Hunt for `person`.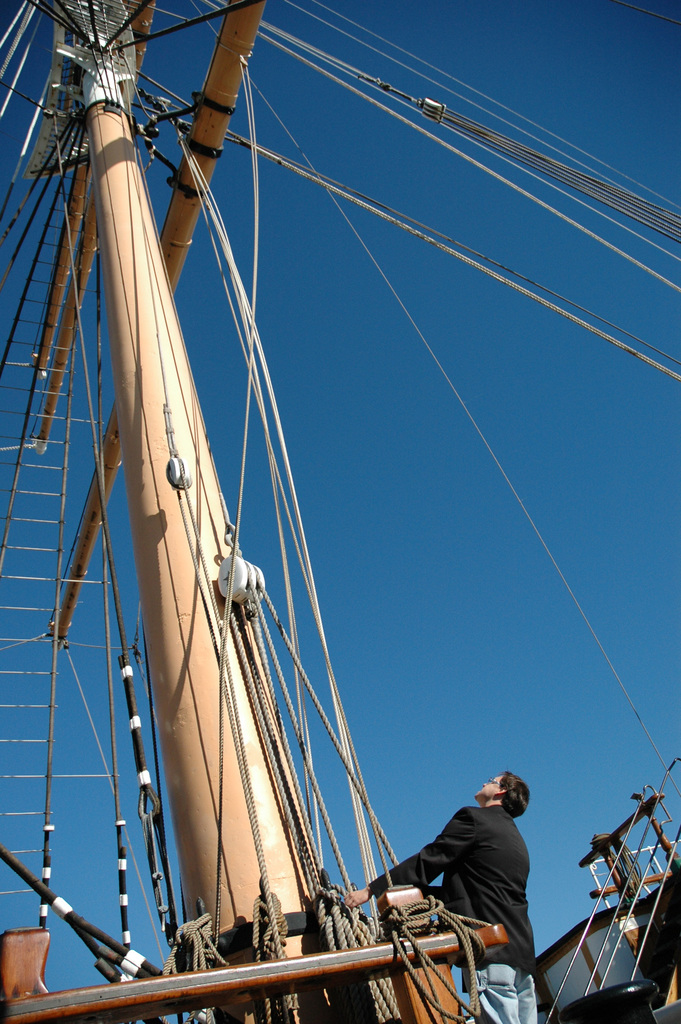
Hunted down at [363,716,550,986].
